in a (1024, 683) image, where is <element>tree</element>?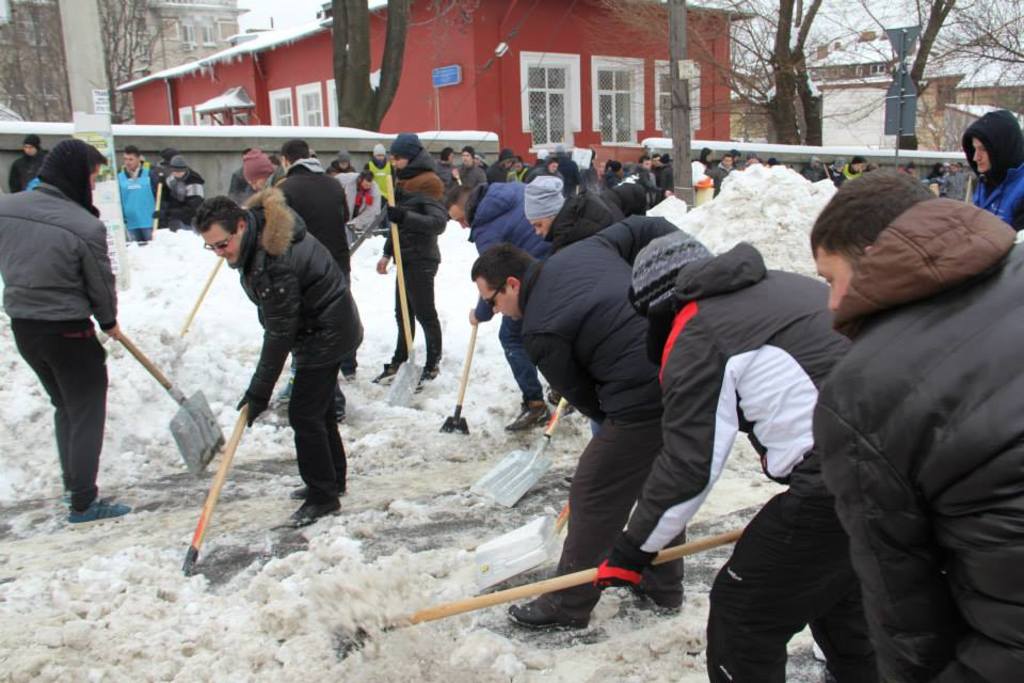
box=[0, 0, 178, 121].
